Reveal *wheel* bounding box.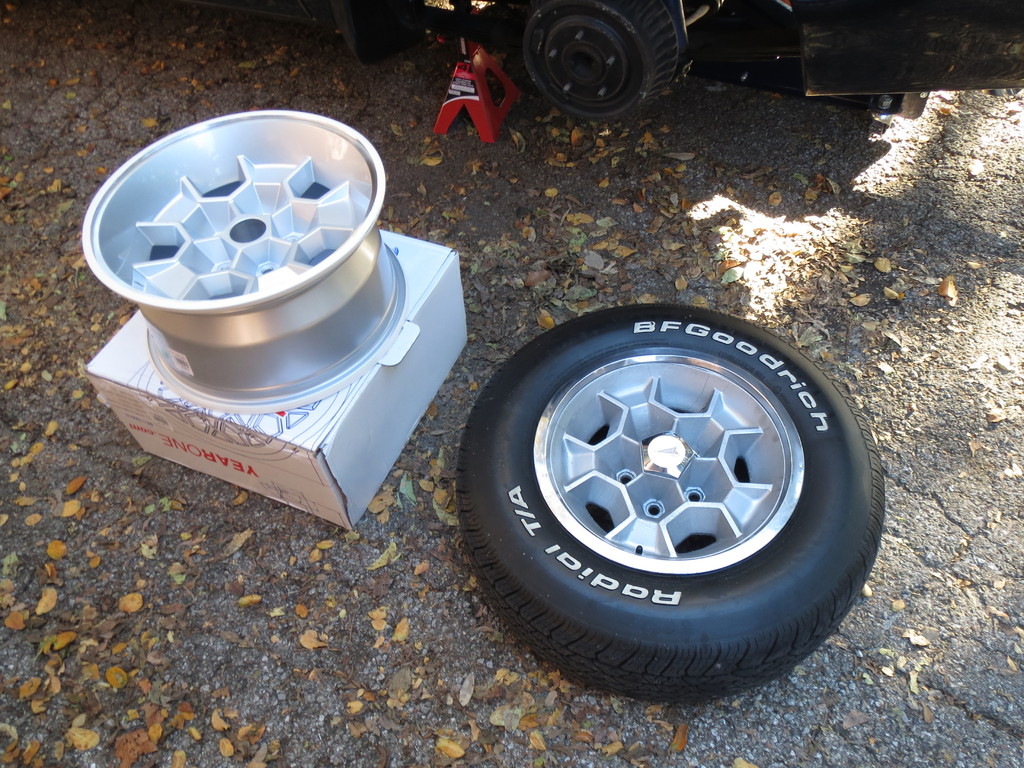
Revealed: box=[452, 291, 890, 703].
